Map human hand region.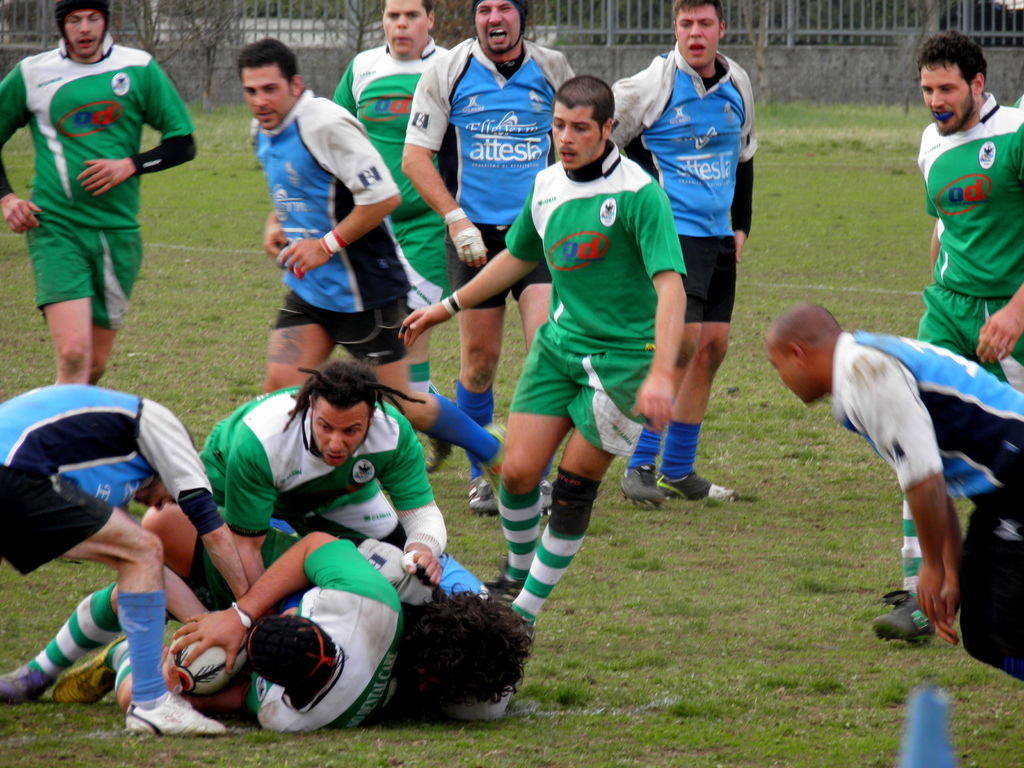
Mapped to (632,375,676,435).
